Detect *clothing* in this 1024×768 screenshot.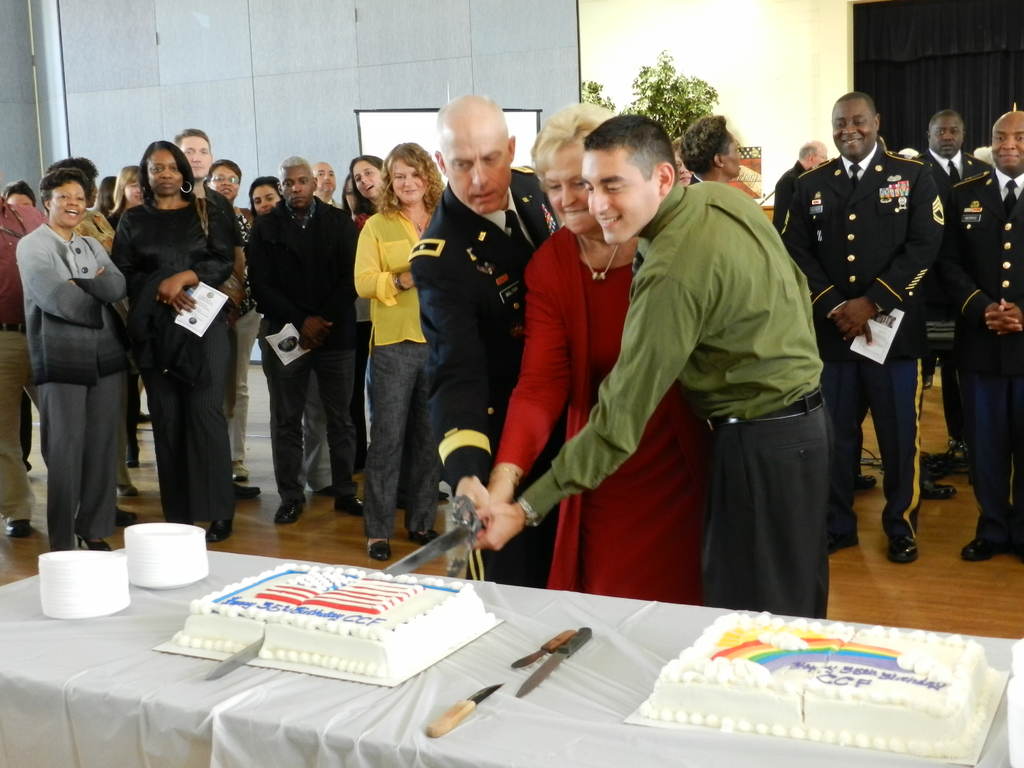
Detection: detection(823, 346, 929, 538).
